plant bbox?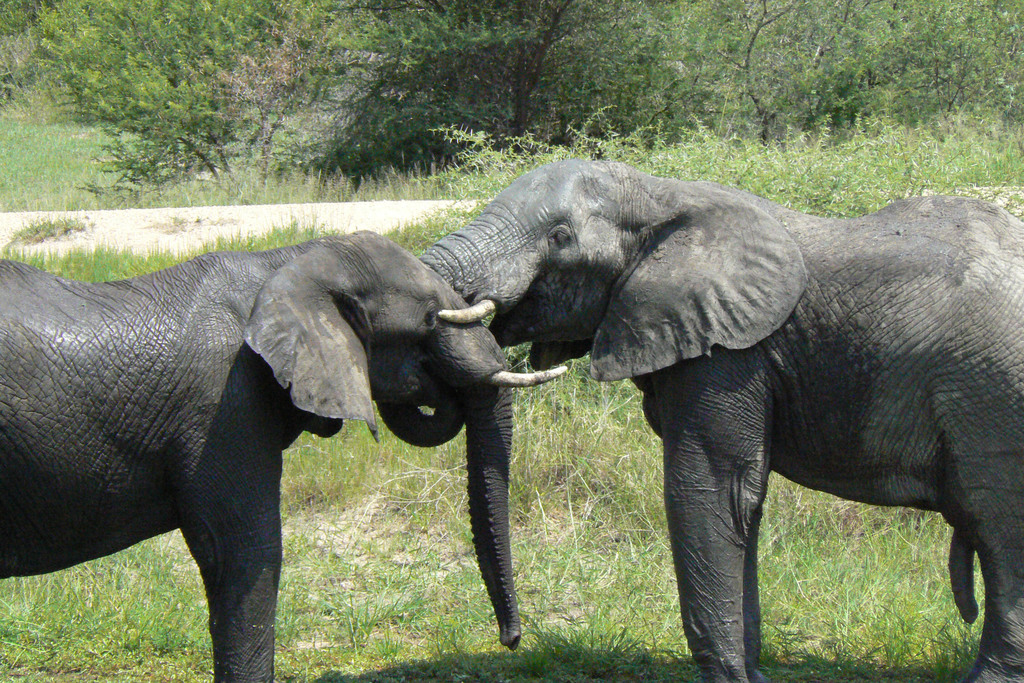
detection(38, 0, 349, 208)
